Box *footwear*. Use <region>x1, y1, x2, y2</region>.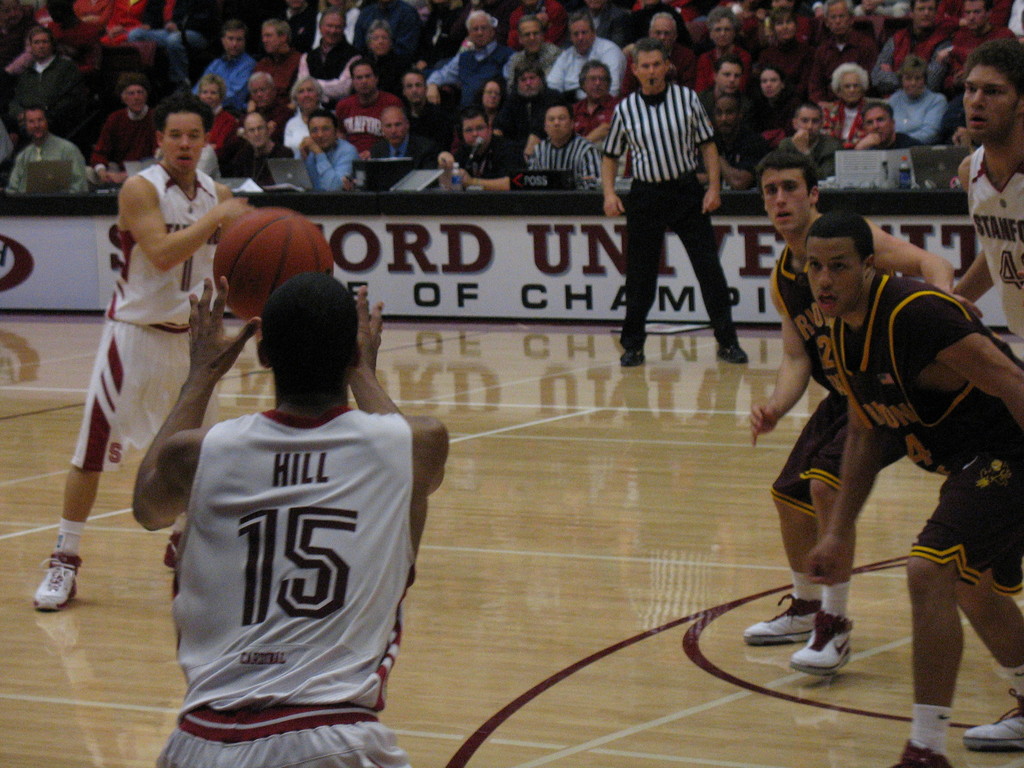
<region>737, 591, 813, 649</region>.
